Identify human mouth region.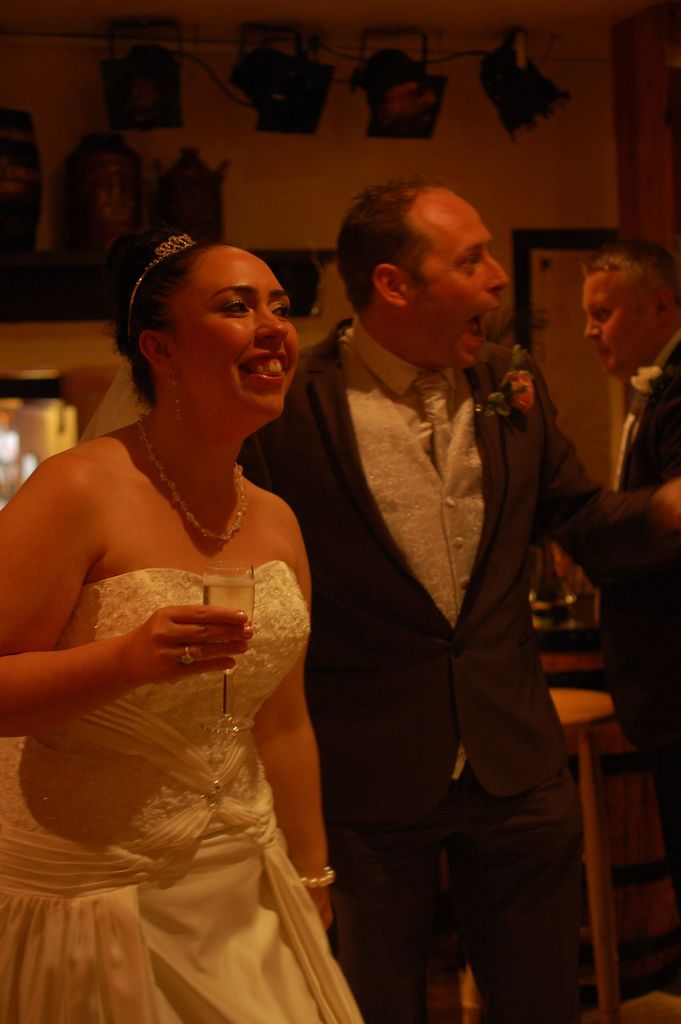
Region: <box>236,347,287,385</box>.
